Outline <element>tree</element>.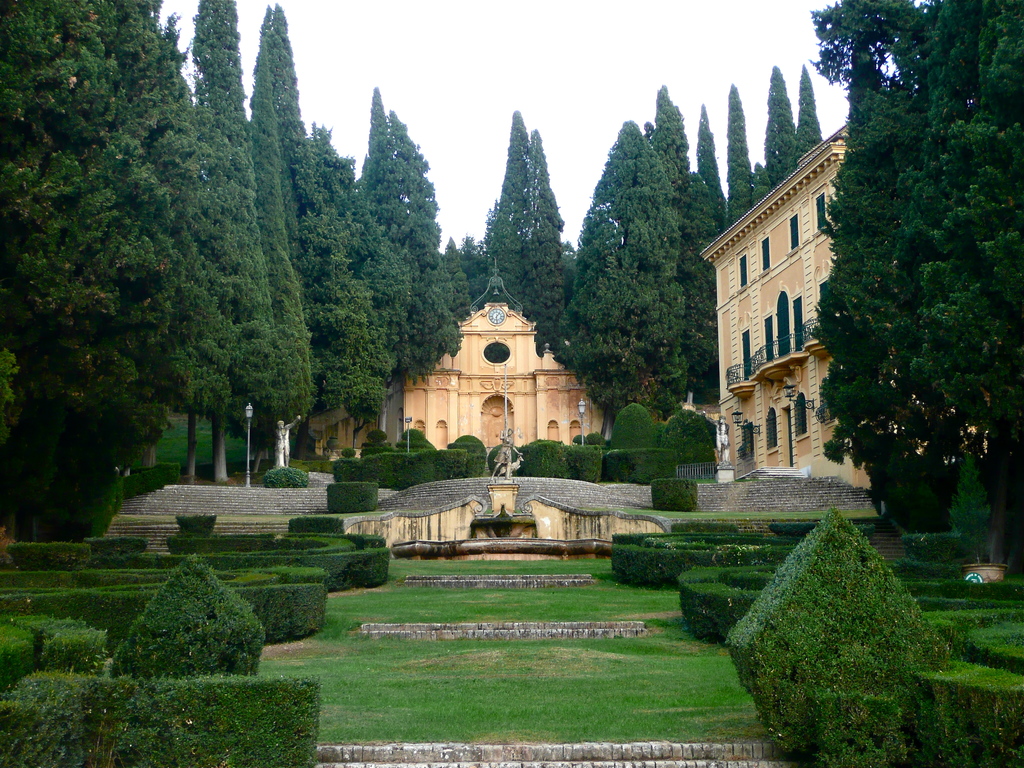
Outline: region(488, 104, 534, 305).
